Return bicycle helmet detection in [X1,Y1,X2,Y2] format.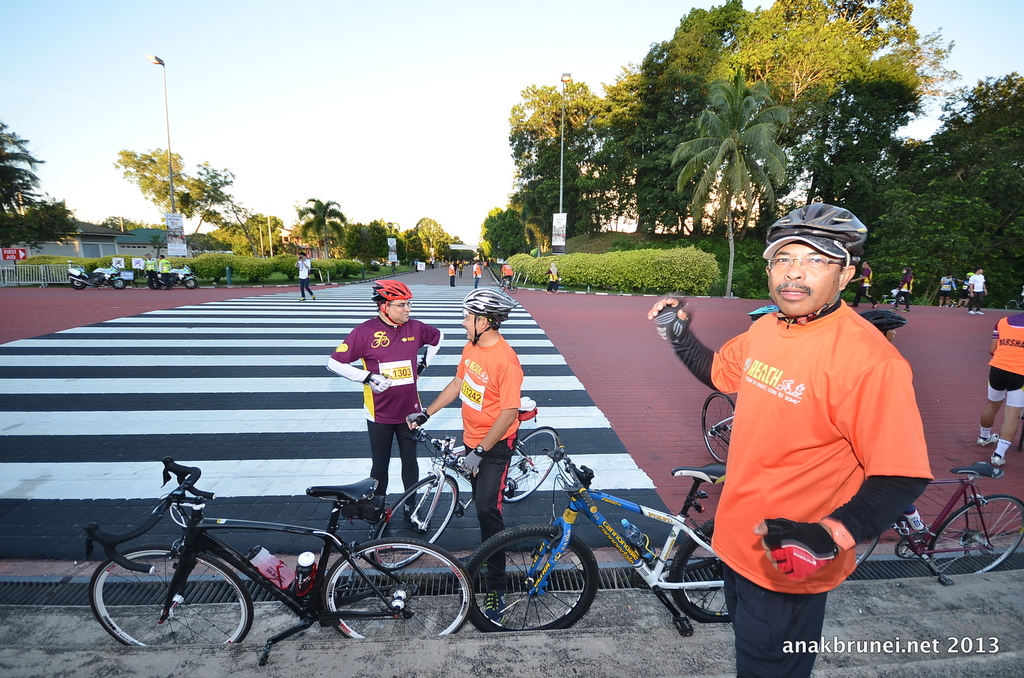
[861,308,899,331].
